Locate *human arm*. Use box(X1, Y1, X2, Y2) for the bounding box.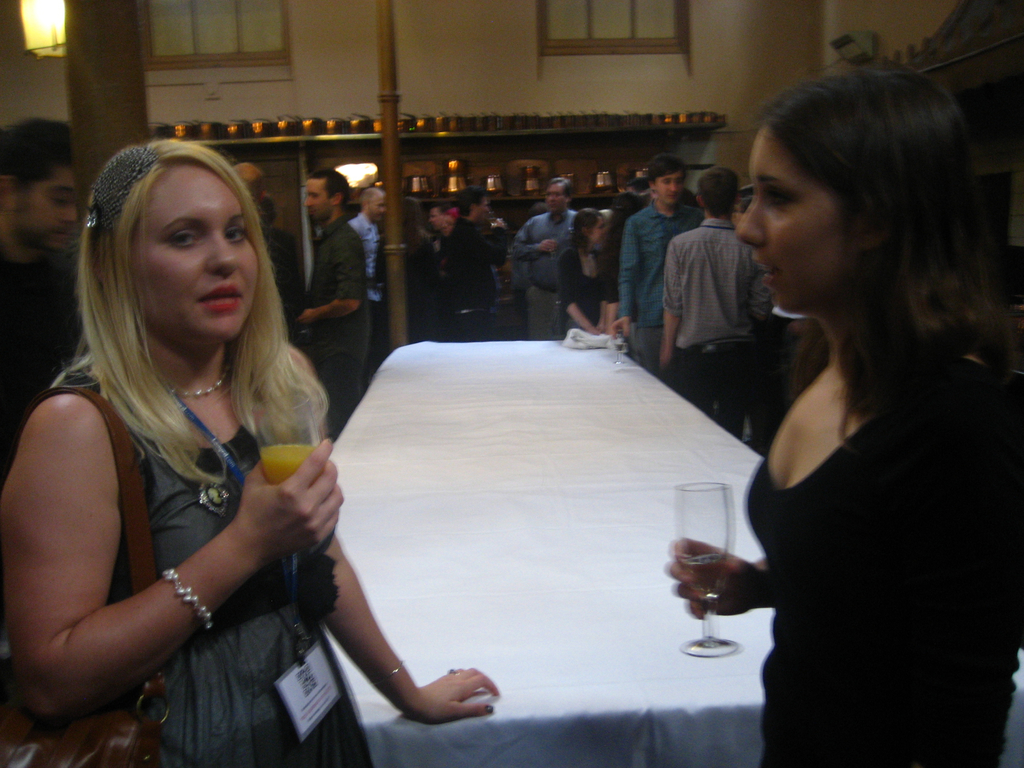
box(298, 241, 373, 323).
